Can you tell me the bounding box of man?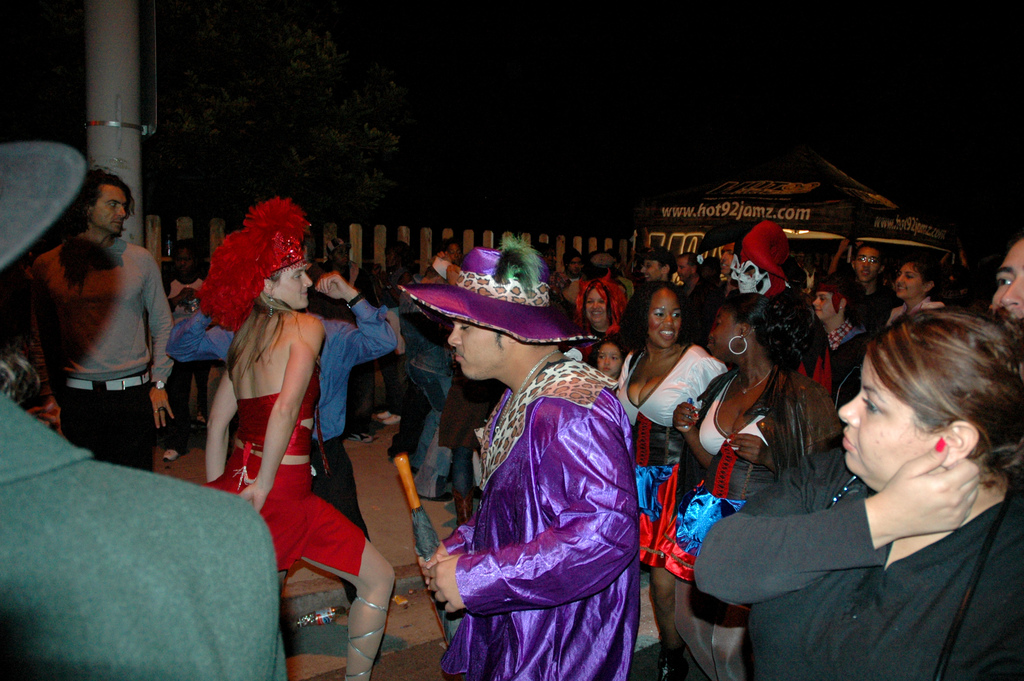
<bbox>617, 246, 678, 346</bbox>.
